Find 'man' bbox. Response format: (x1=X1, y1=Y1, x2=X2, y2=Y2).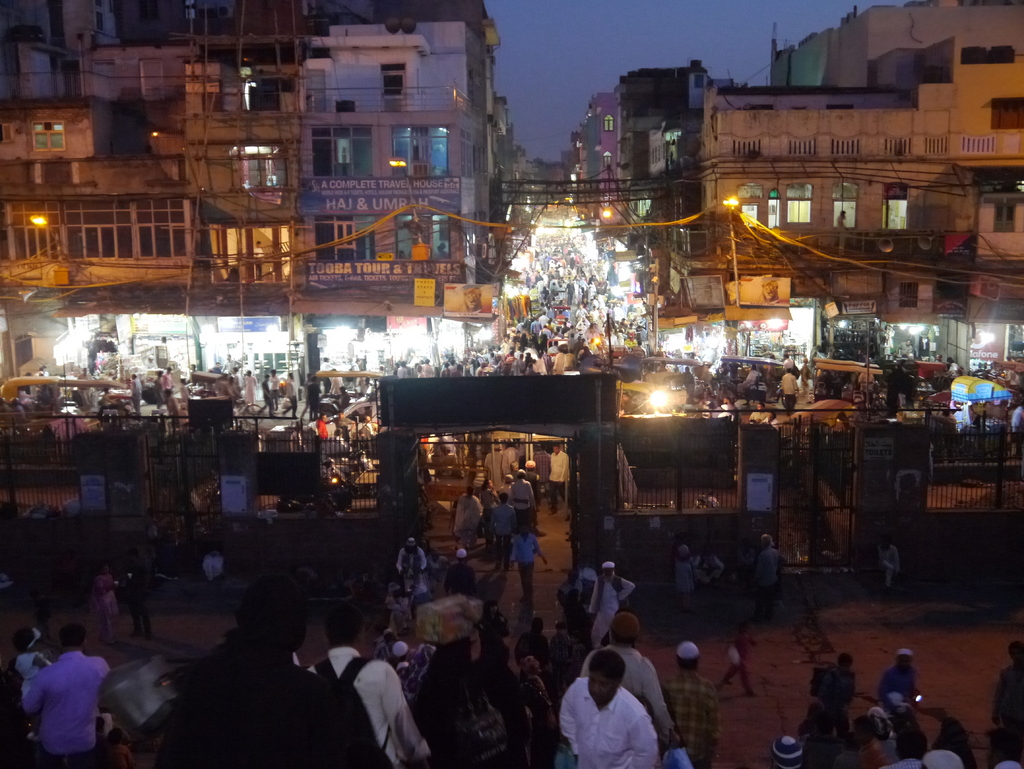
(x1=881, y1=640, x2=916, y2=705).
